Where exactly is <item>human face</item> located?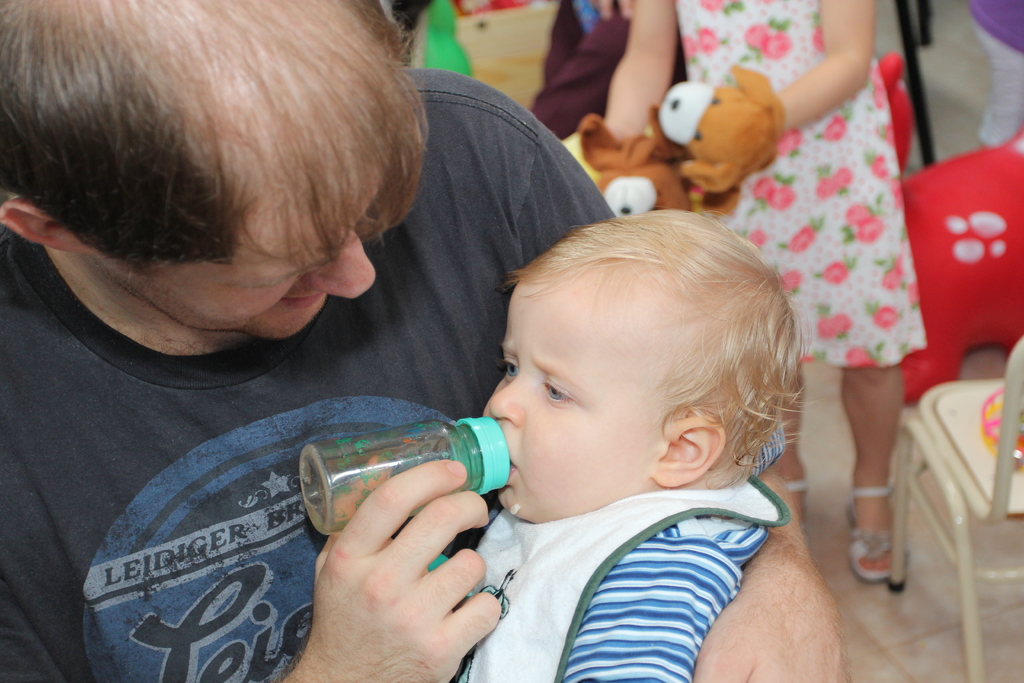
Its bounding box is detection(97, 178, 378, 341).
